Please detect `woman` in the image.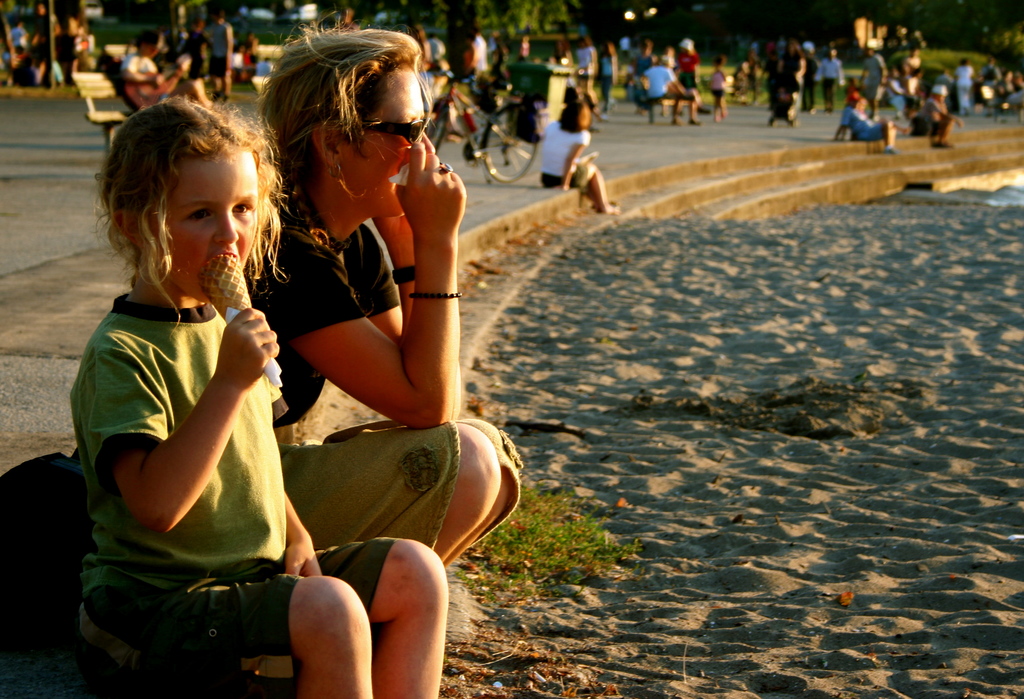
box(176, 19, 215, 109).
